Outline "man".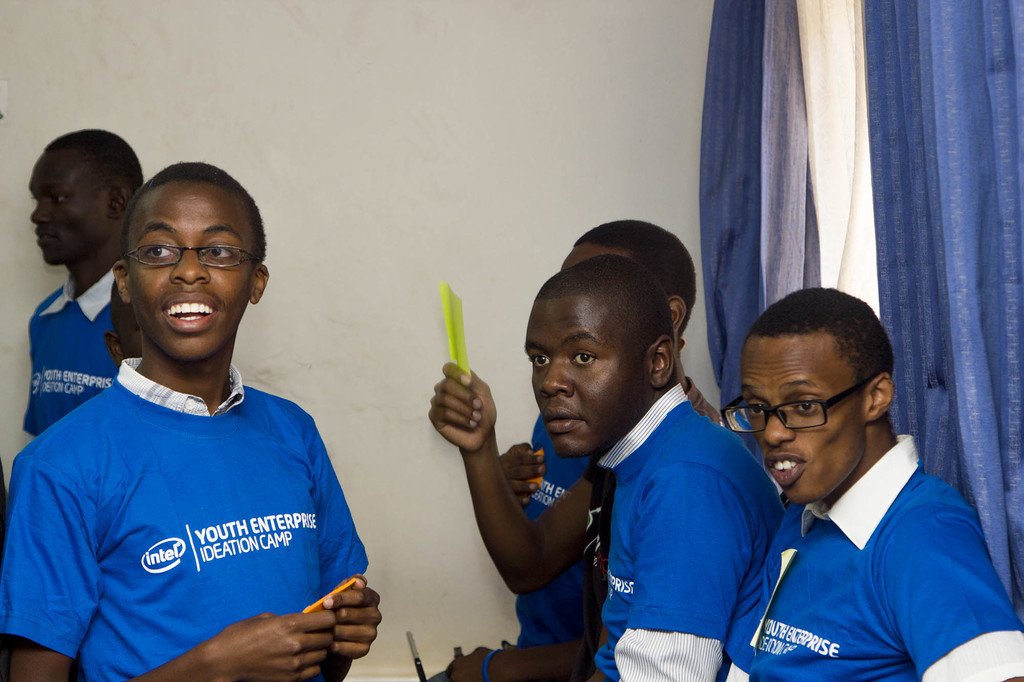
Outline: 21/127/158/438.
